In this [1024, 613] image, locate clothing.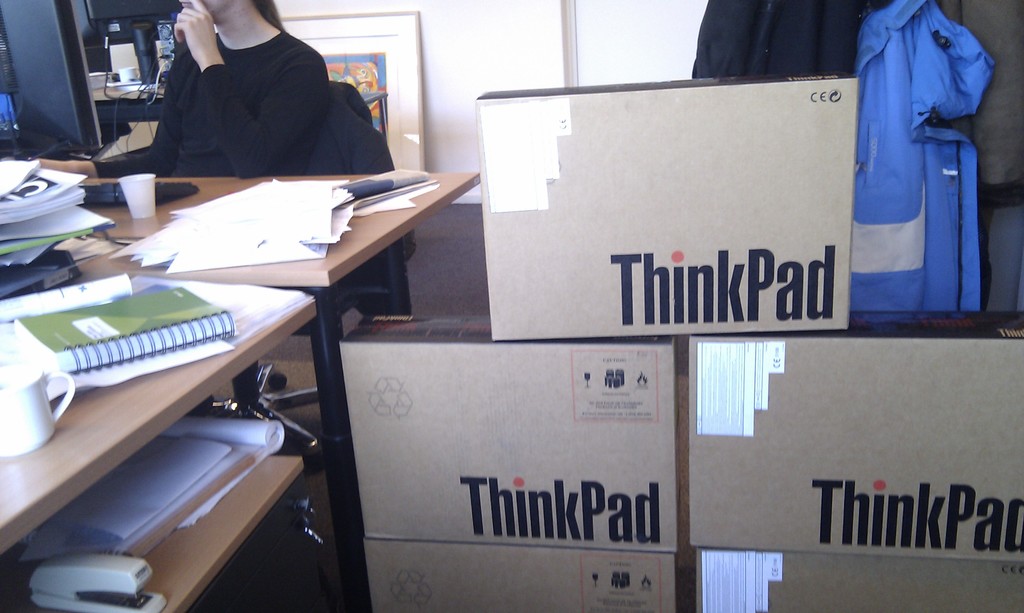
Bounding box: bbox=[87, 24, 349, 182].
